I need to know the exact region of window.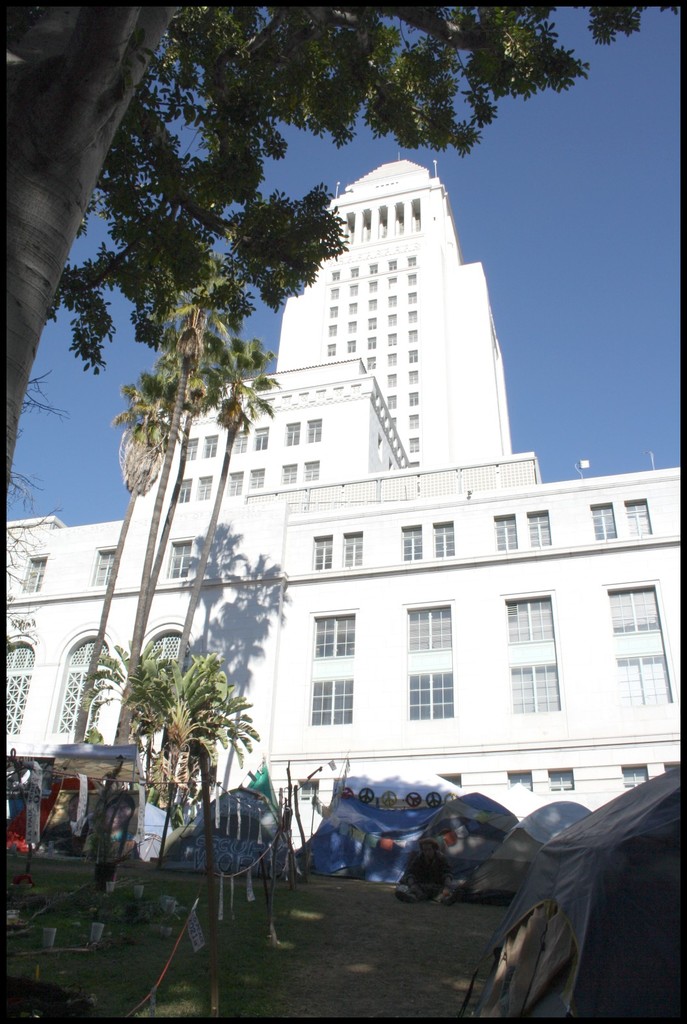
Region: detection(408, 437, 420, 451).
